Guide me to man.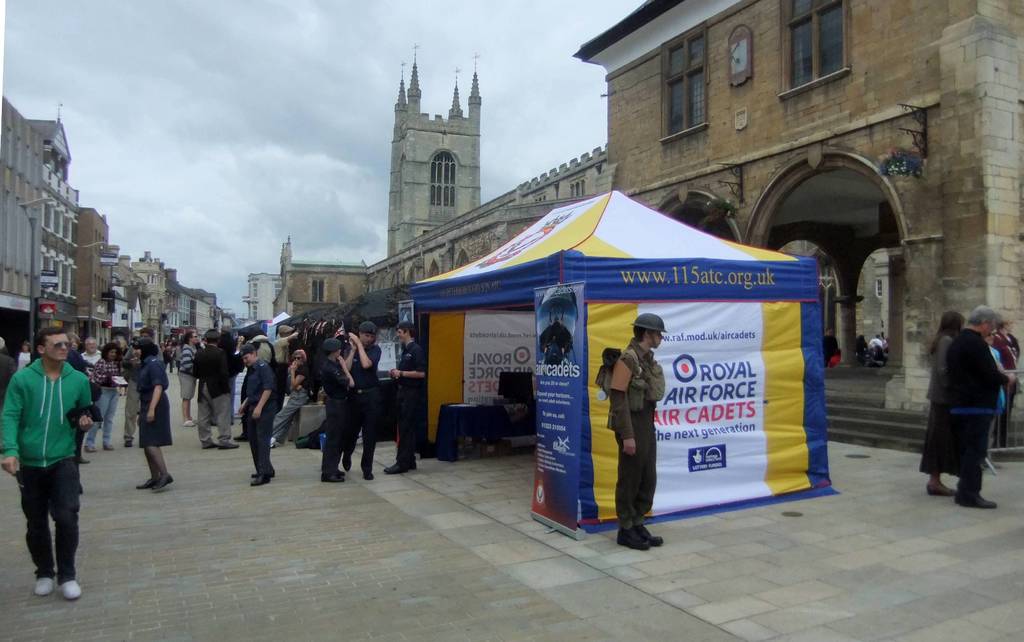
Guidance: locate(80, 337, 101, 428).
